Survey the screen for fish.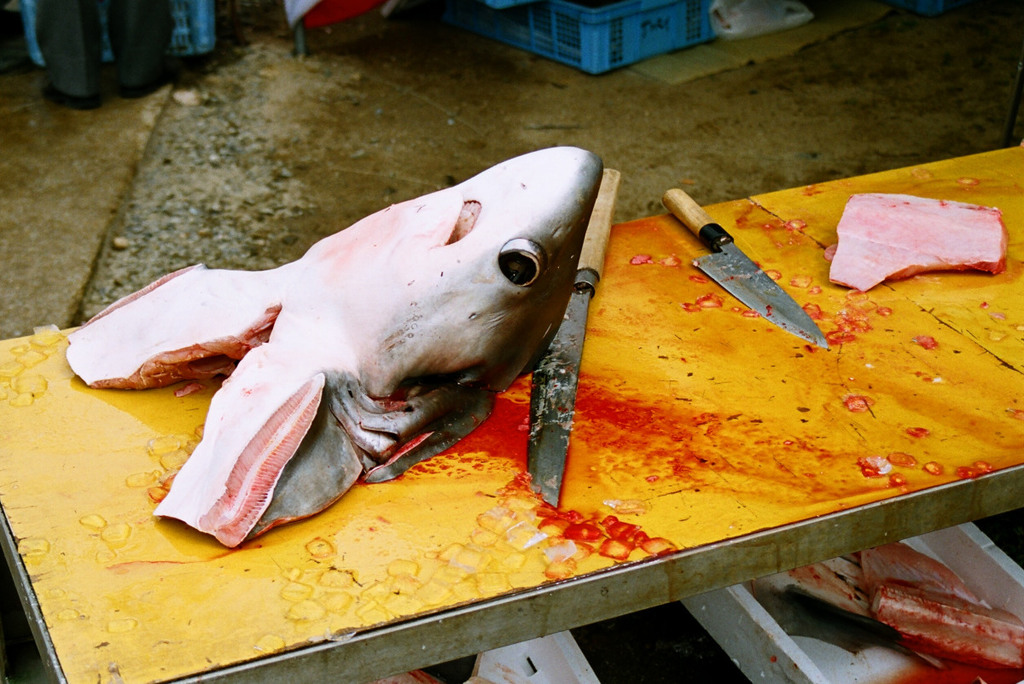
Survey found: detection(788, 536, 1023, 670).
